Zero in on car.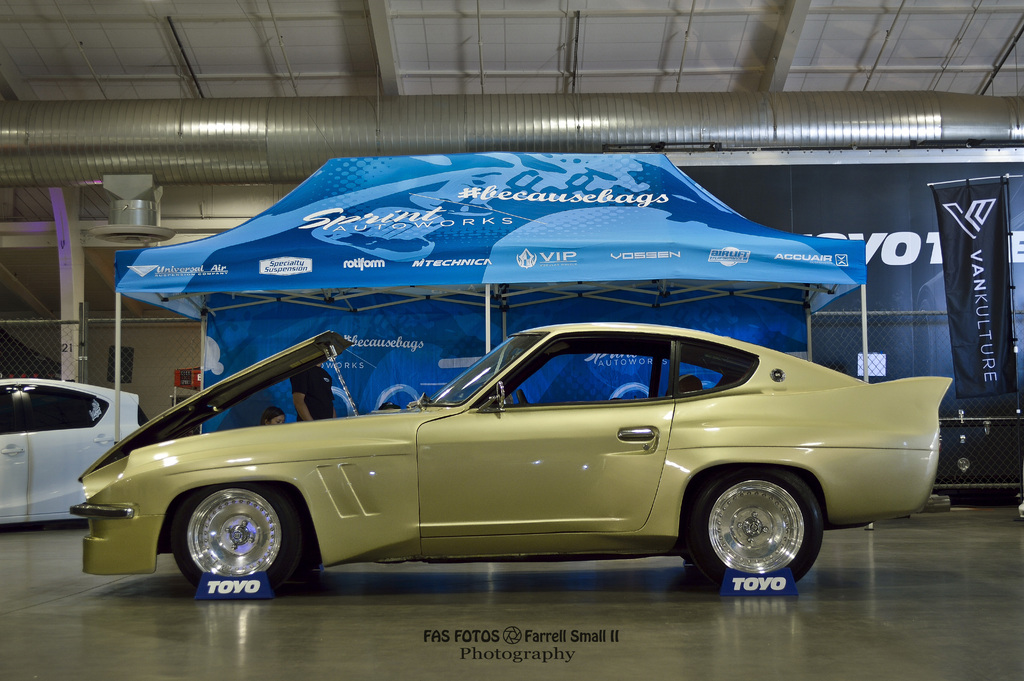
Zeroed in: [70,320,954,592].
